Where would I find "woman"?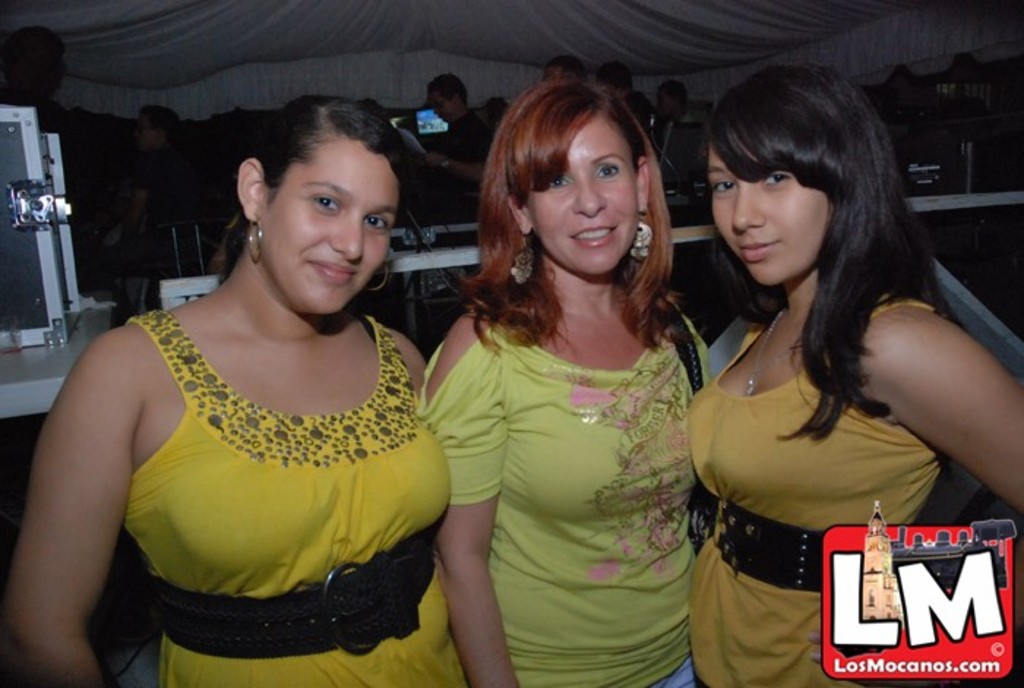
At pyautogui.locateOnScreen(0, 88, 473, 687).
